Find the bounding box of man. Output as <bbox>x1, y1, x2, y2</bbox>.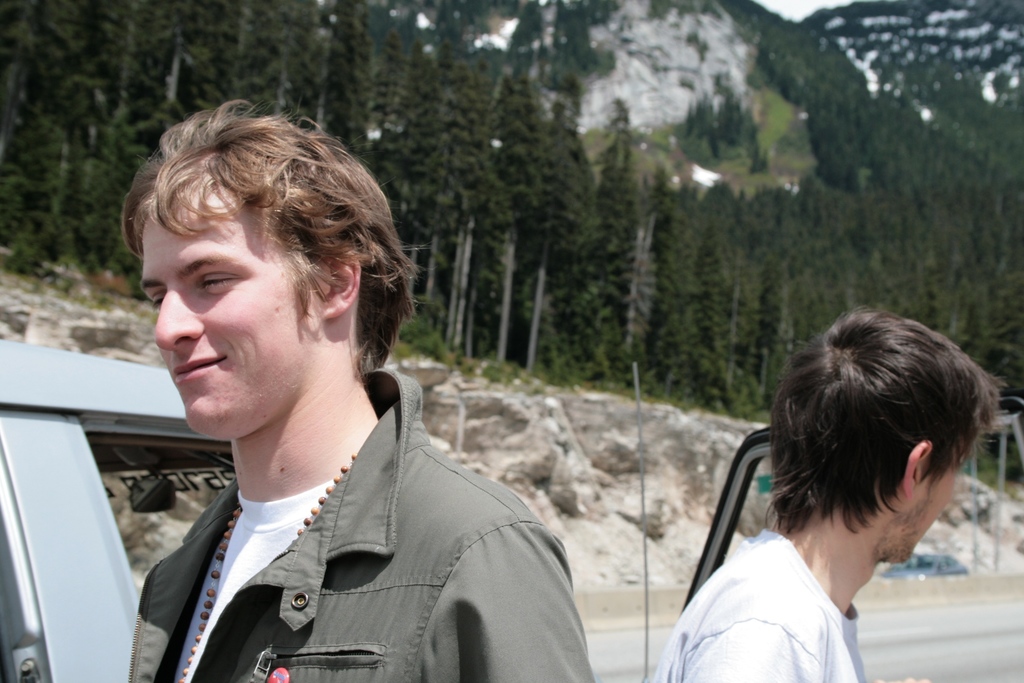
<bbox>109, 93, 604, 682</bbox>.
